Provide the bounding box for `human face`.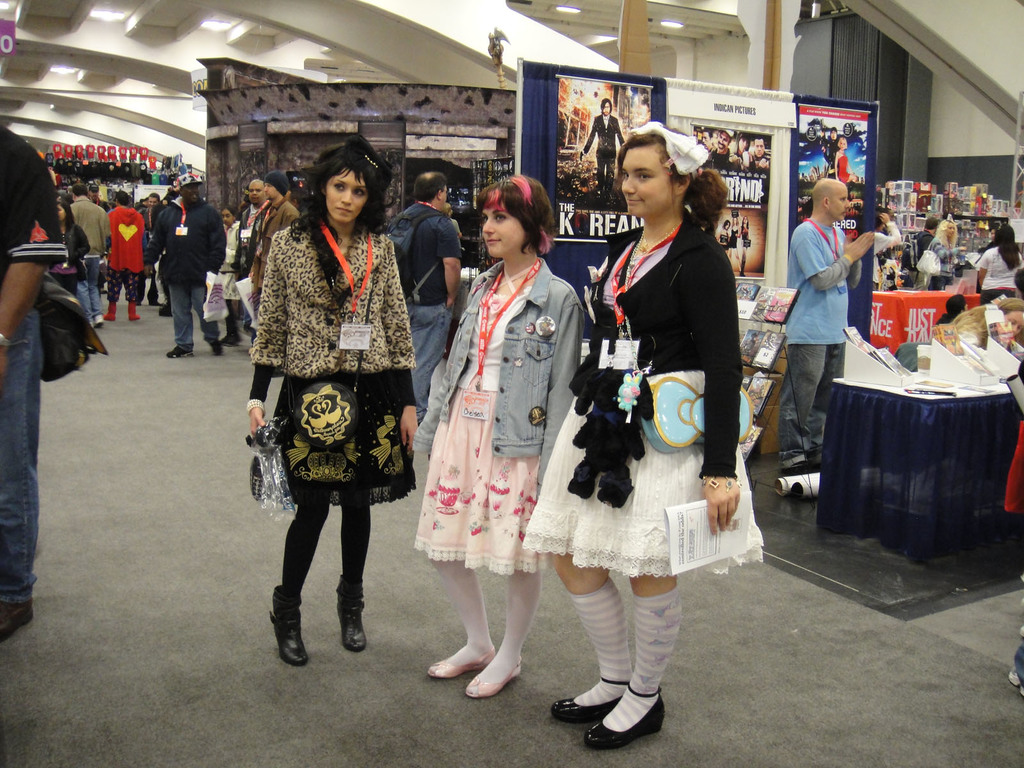
[left=836, top=135, right=849, bottom=154].
